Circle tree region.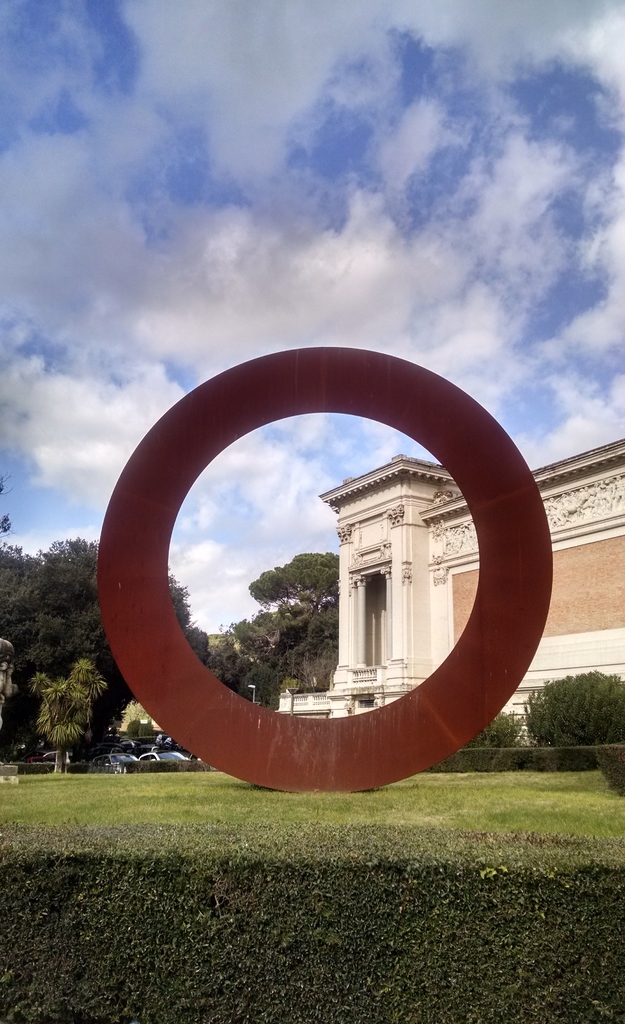
Region: bbox(166, 550, 343, 716).
